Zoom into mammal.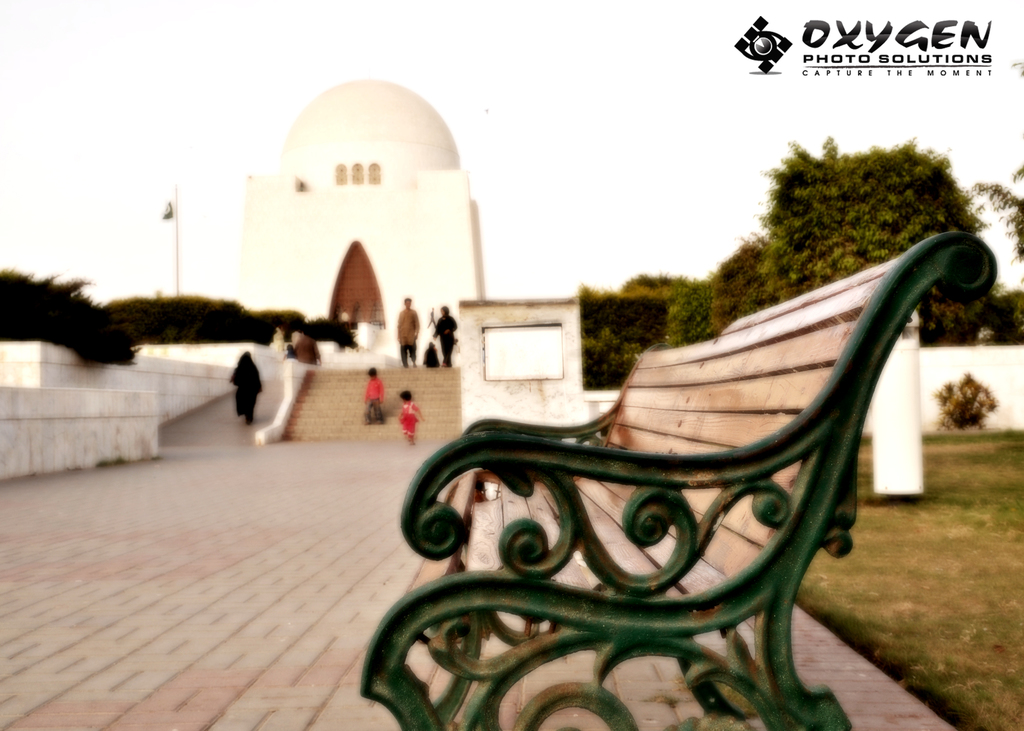
Zoom target: detection(433, 305, 461, 366).
